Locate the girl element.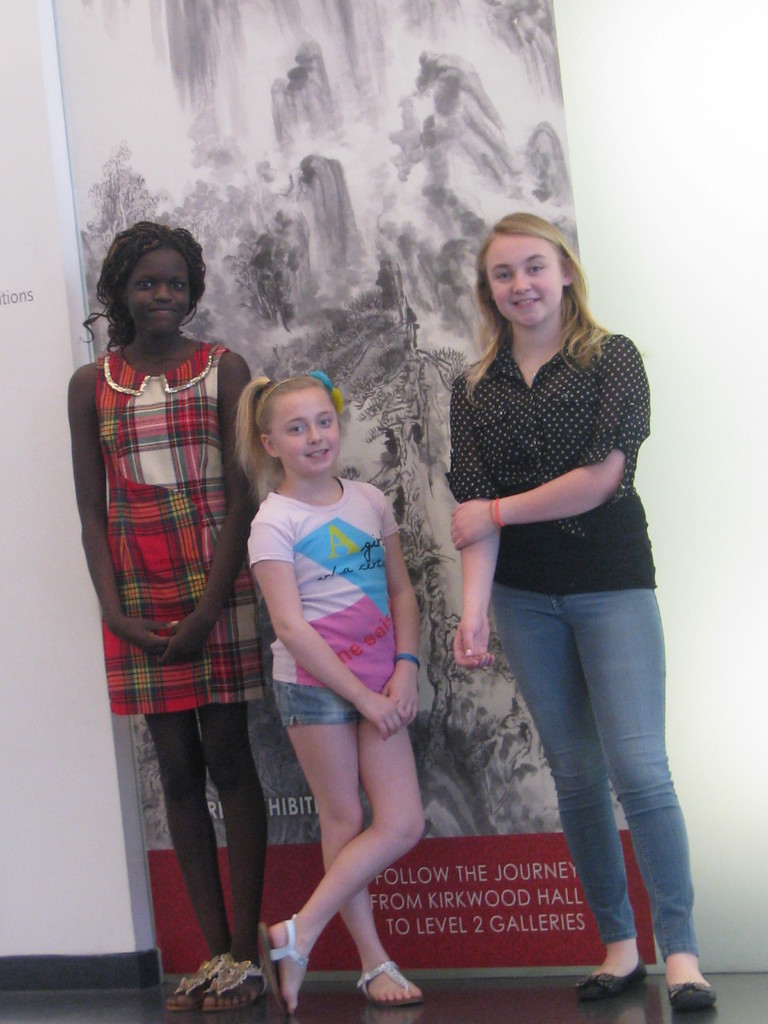
Element bbox: (451, 209, 714, 1011).
